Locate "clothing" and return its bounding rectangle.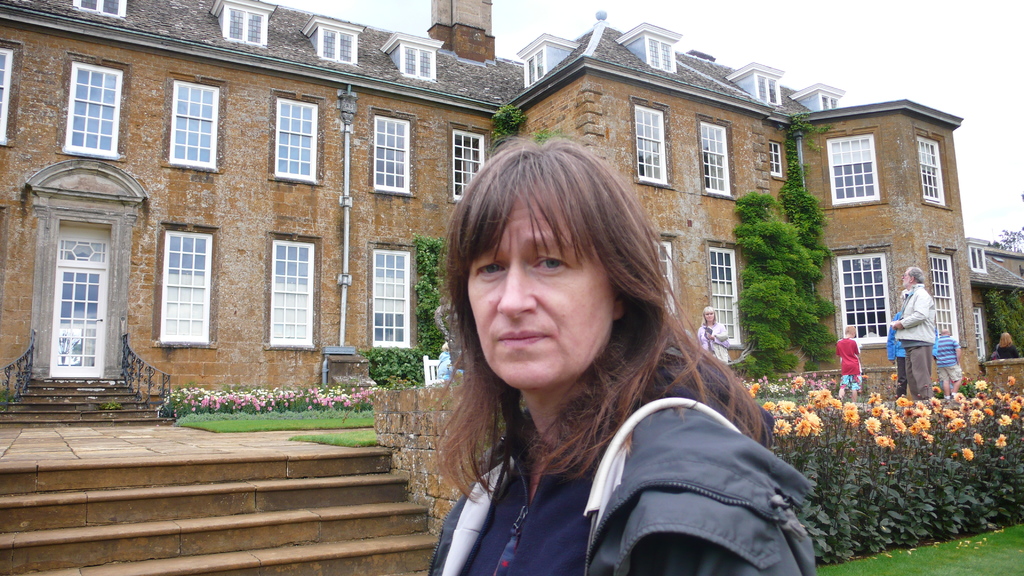
x1=892, y1=282, x2=932, y2=398.
